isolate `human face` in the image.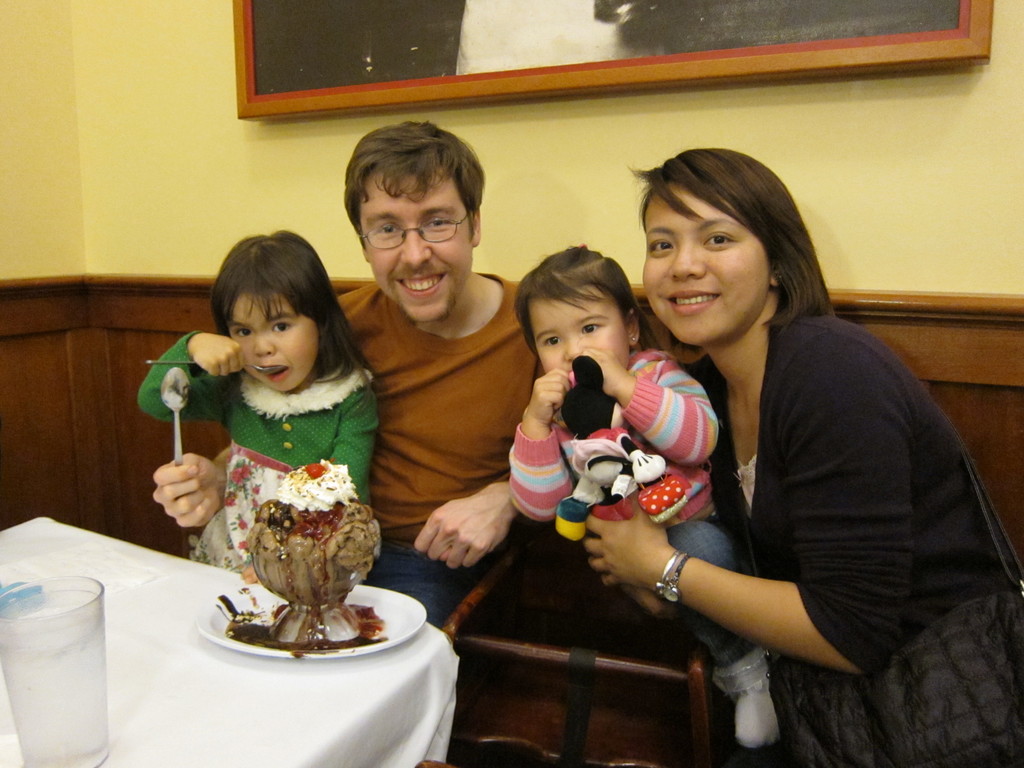
Isolated region: Rect(363, 175, 473, 321).
